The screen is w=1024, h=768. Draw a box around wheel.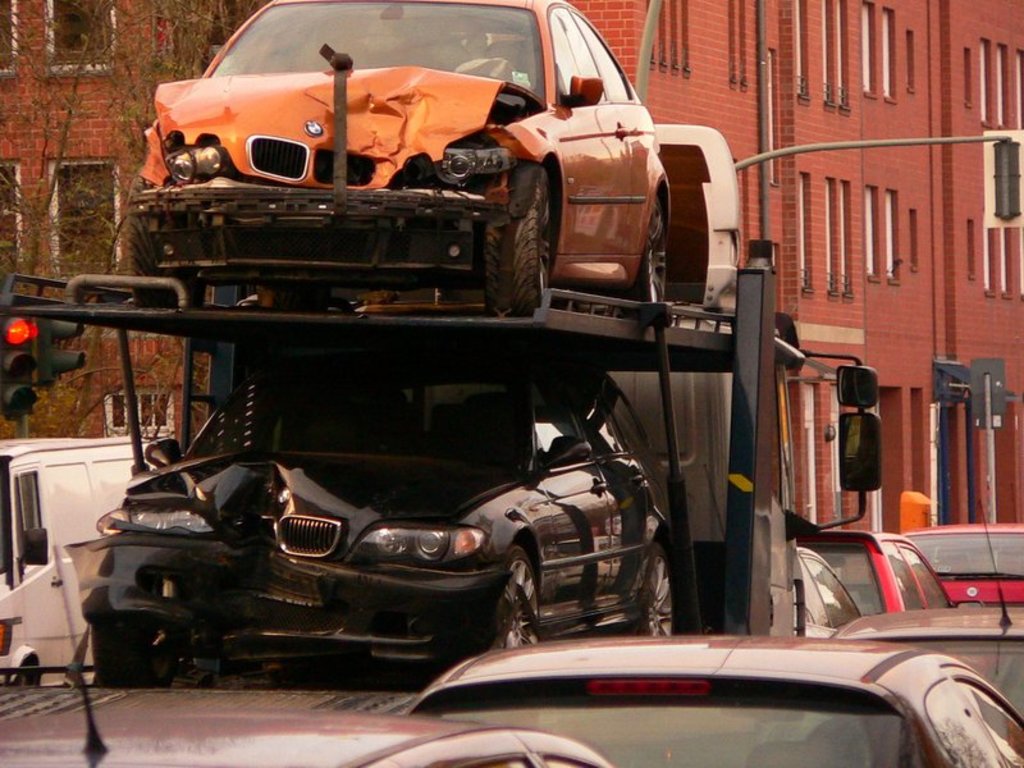
box(122, 174, 209, 311).
